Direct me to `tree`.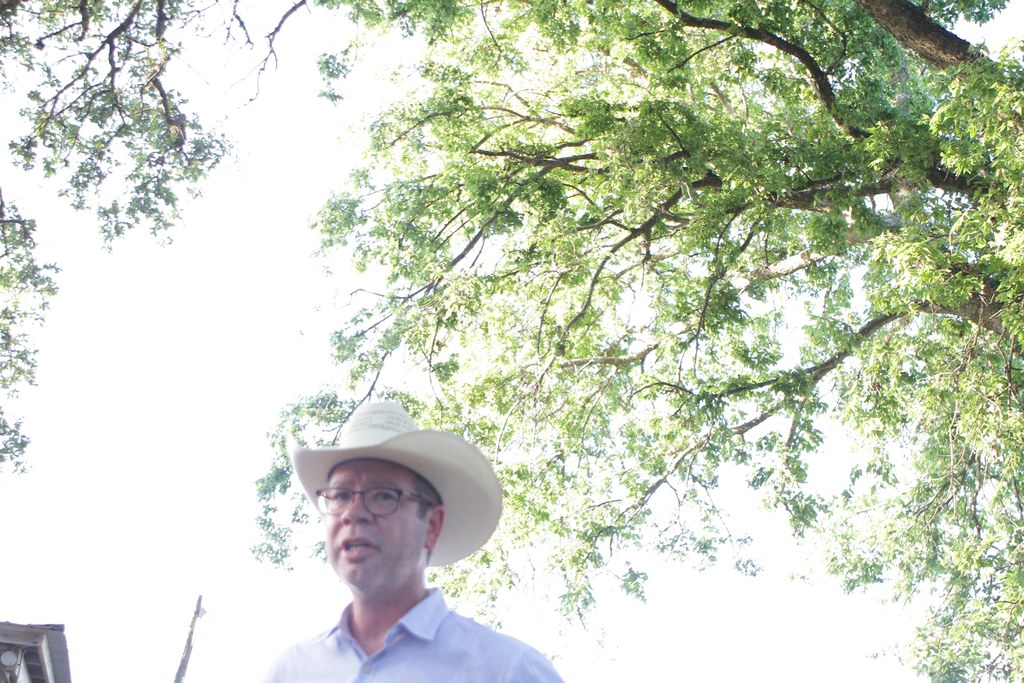
Direction: bbox(0, 0, 241, 474).
